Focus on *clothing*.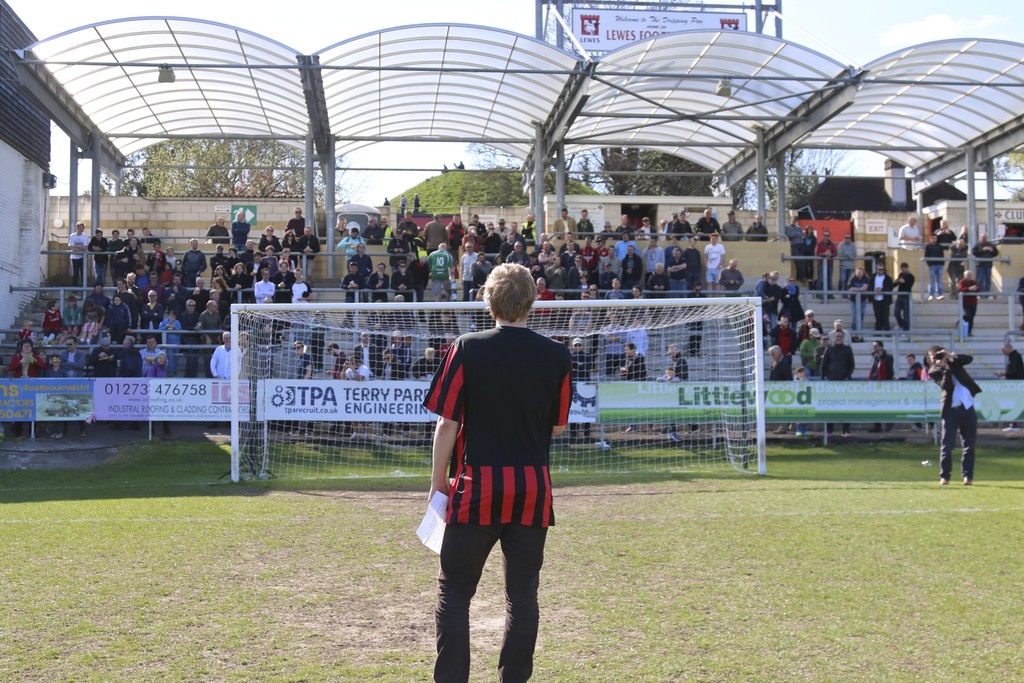
Focused at bbox=[459, 251, 477, 296].
